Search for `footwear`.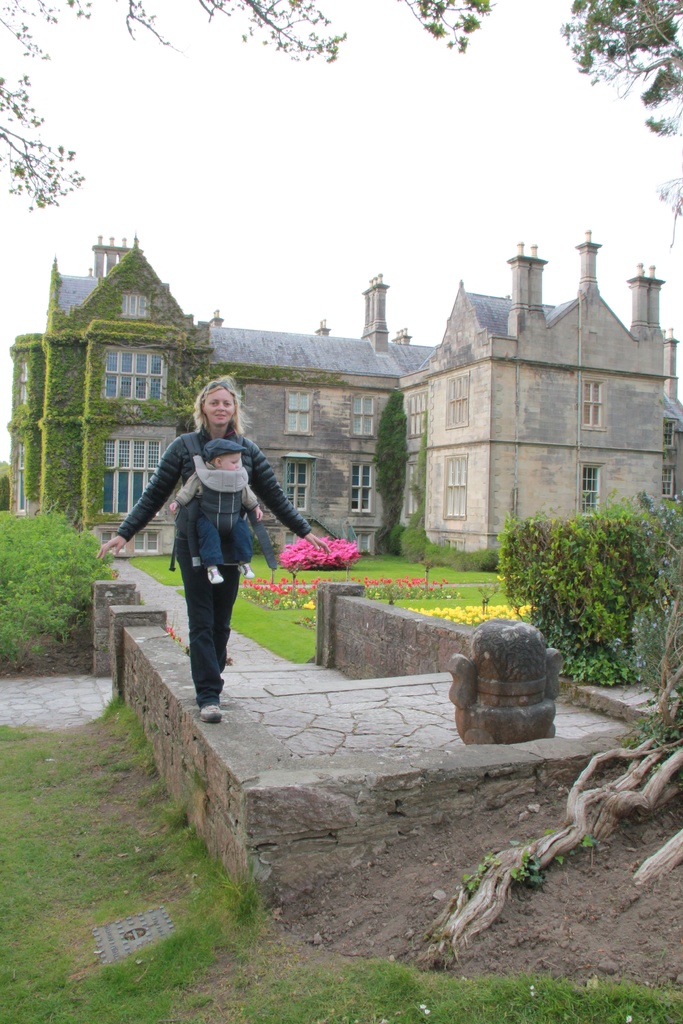
Found at rect(201, 562, 226, 592).
